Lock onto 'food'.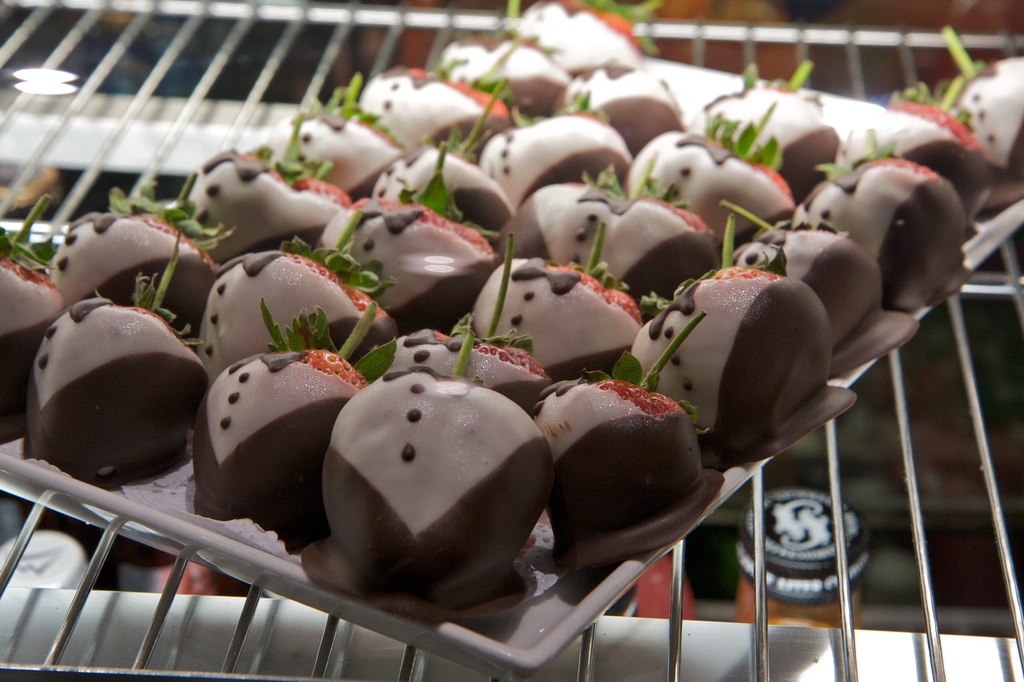
Locked: 480 111 631 208.
